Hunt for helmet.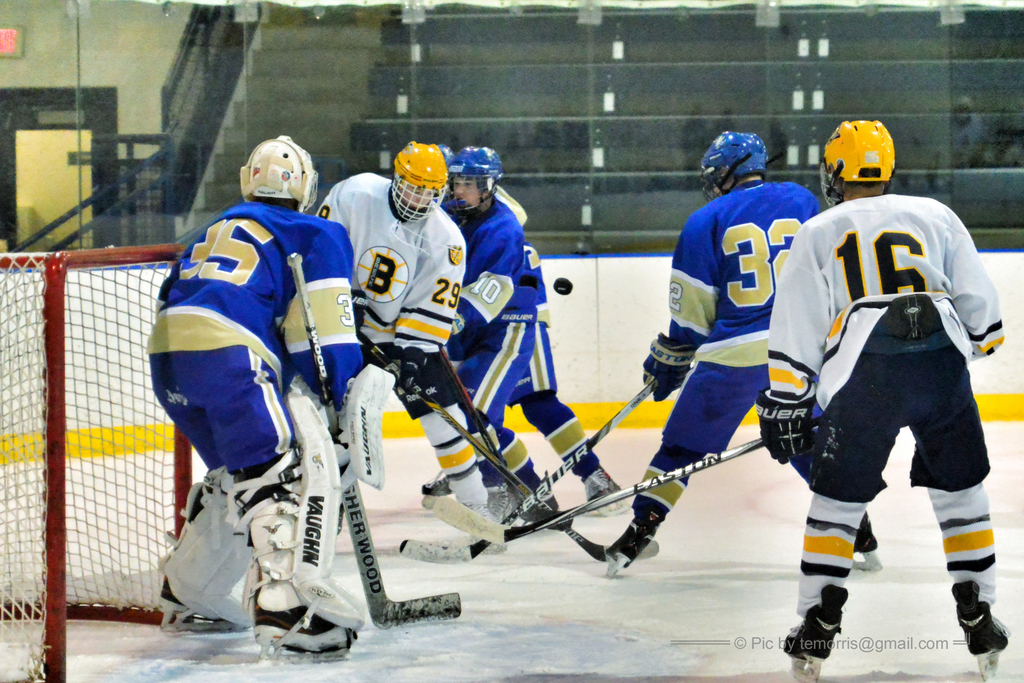
Hunted down at [239, 130, 326, 218].
